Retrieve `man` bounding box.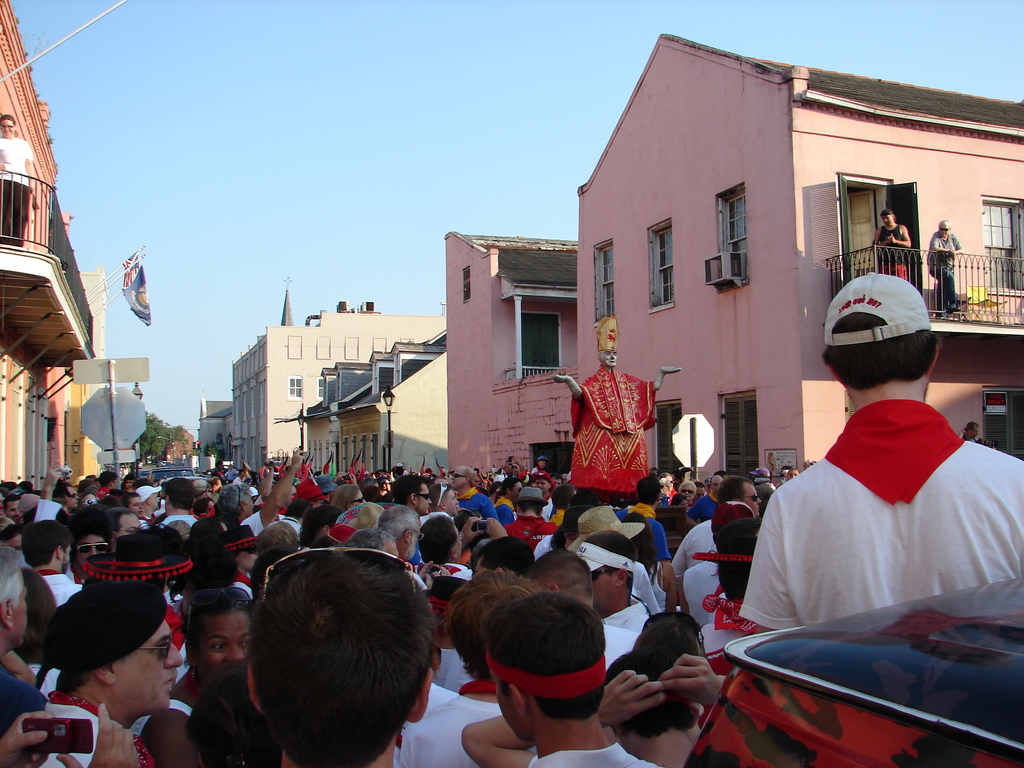
Bounding box: {"left": 961, "top": 422, "right": 980, "bottom": 442}.
